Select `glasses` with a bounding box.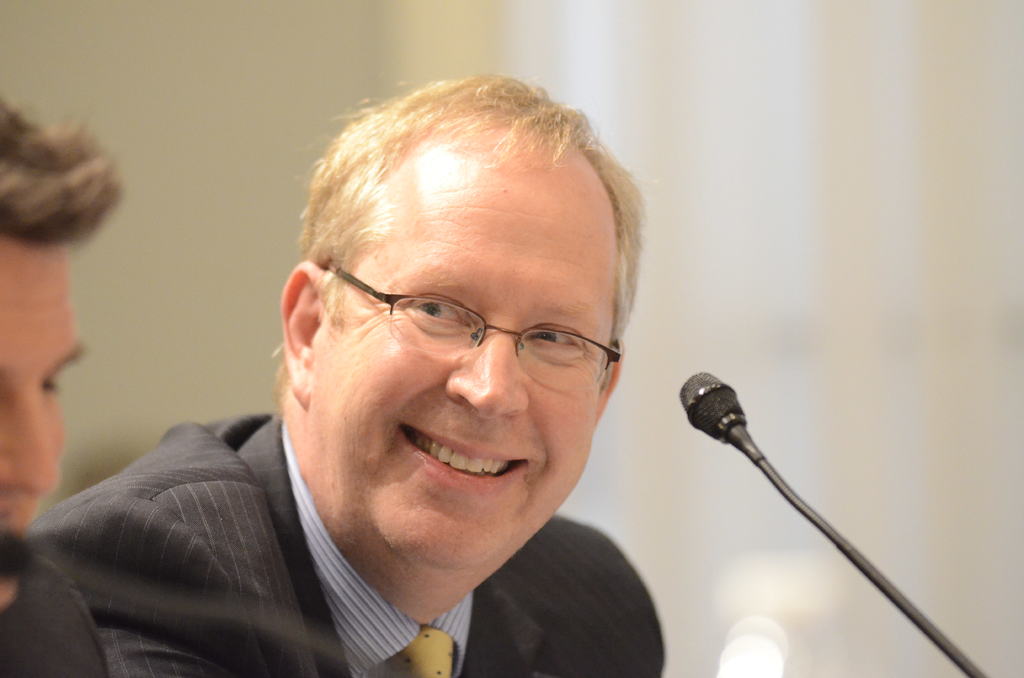
crop(316, 284, 630, 381).
